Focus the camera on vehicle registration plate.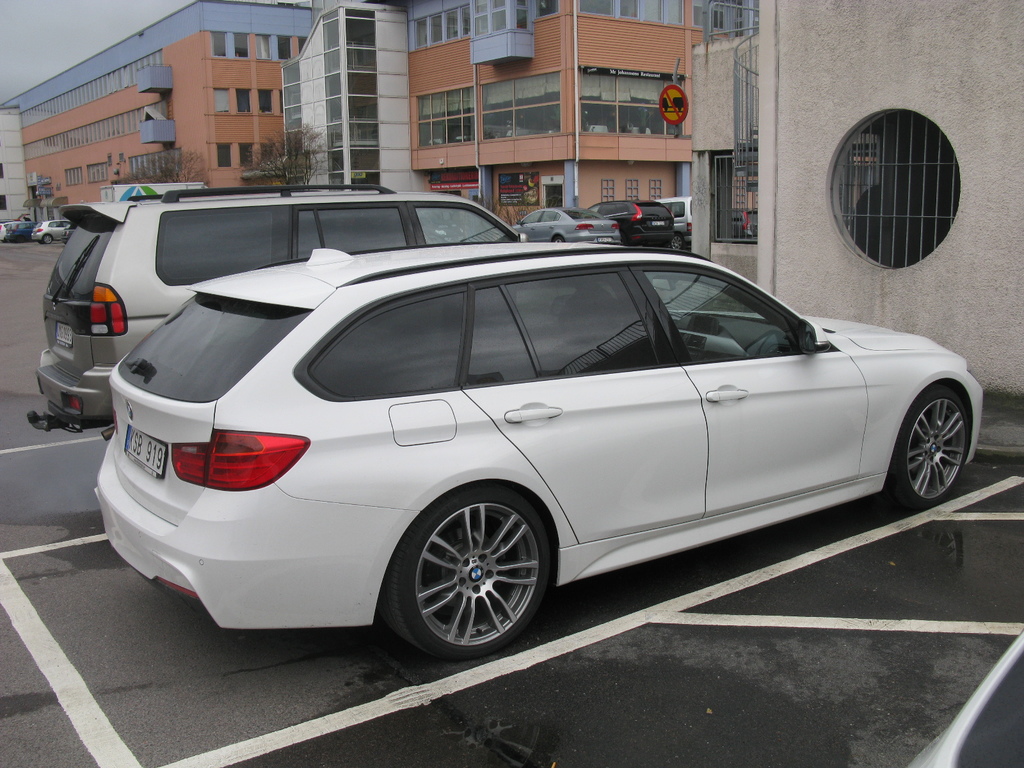
Focus region: 118 426 169 475.
